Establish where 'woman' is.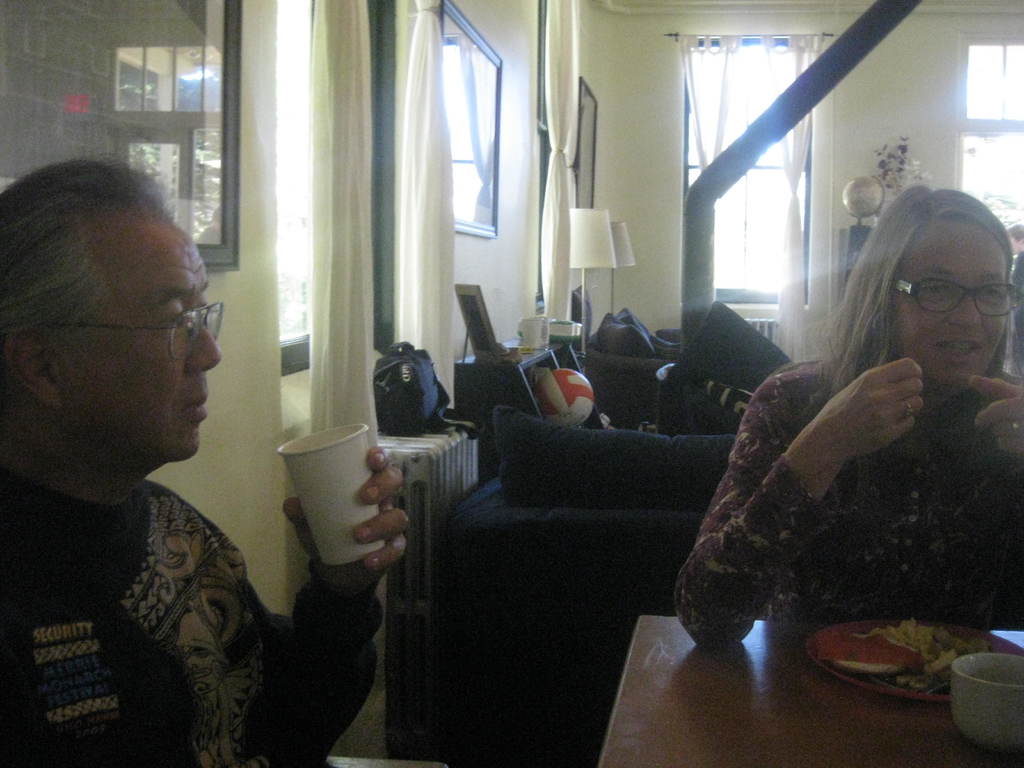
Established at 671 186 1023 654.
